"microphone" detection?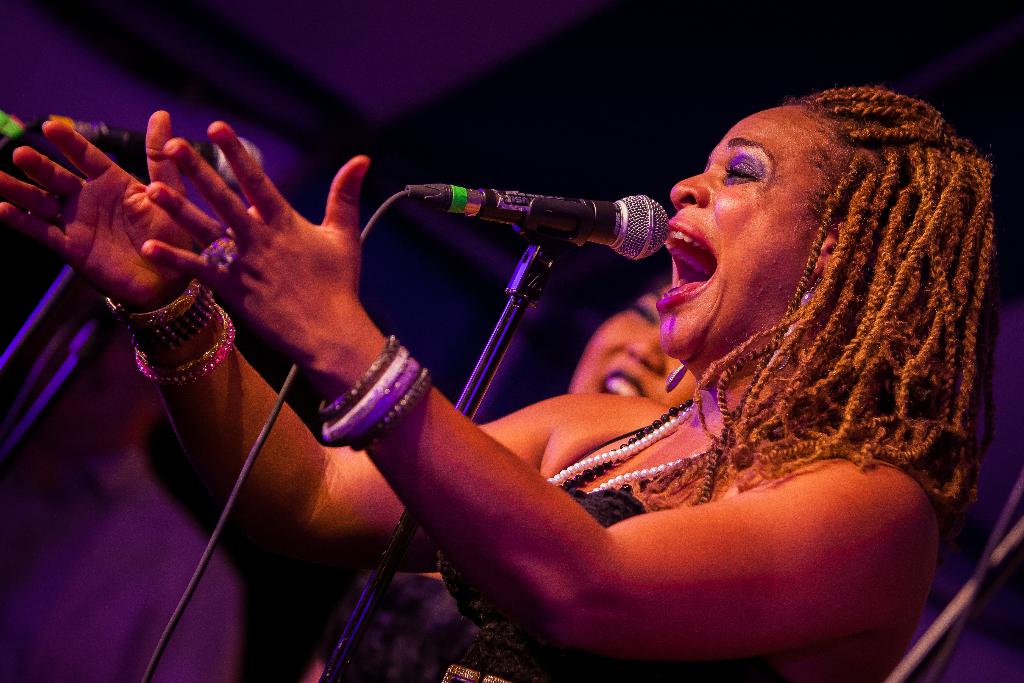
detection(6, 130, 269, 201)
